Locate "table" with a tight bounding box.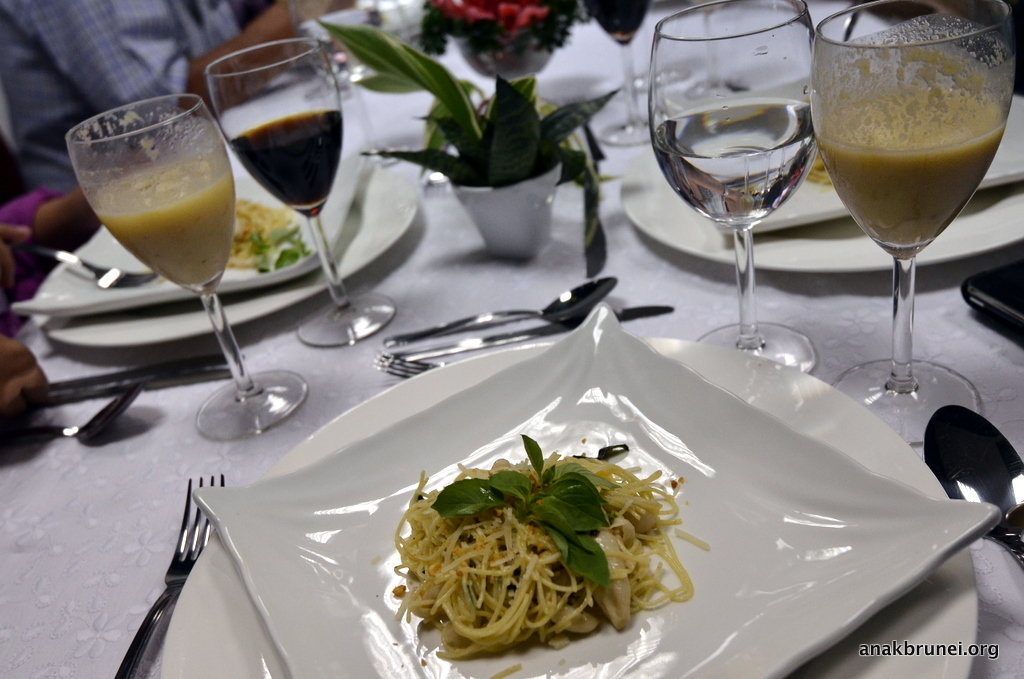
{"left": 0, "top": 99, "right": 1018, "bottom": 678}.
